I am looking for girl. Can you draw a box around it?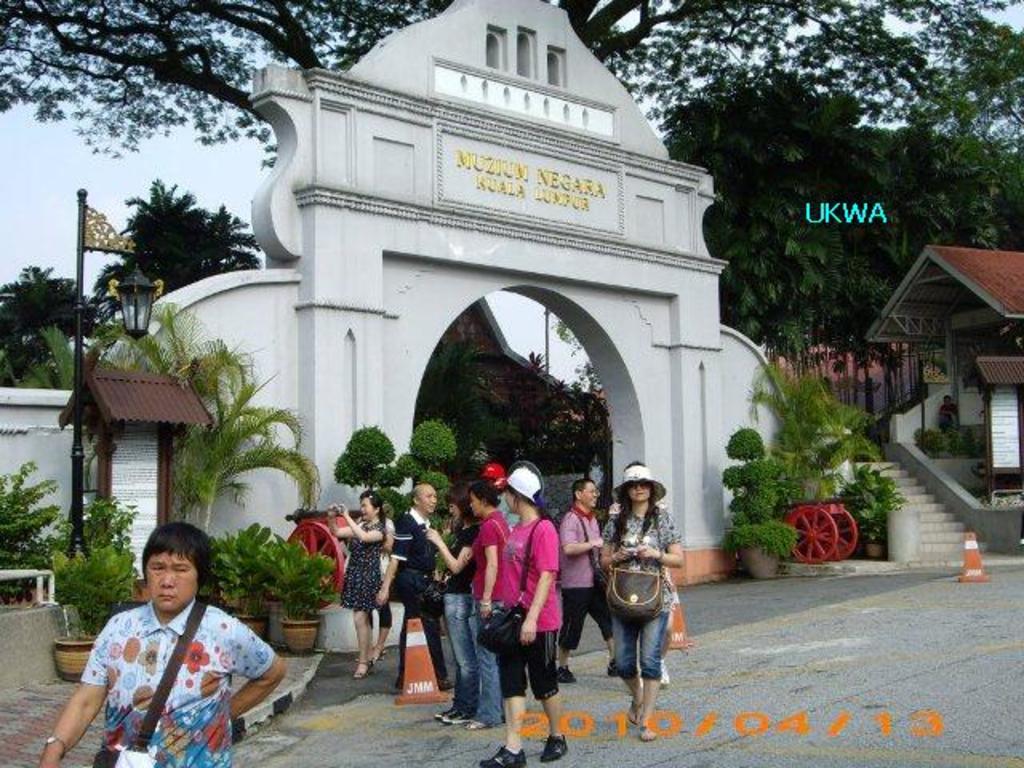
Sure, the bounding box is {"x1": 330, "y1": 494, "x2": 389, "y2": 675}.
